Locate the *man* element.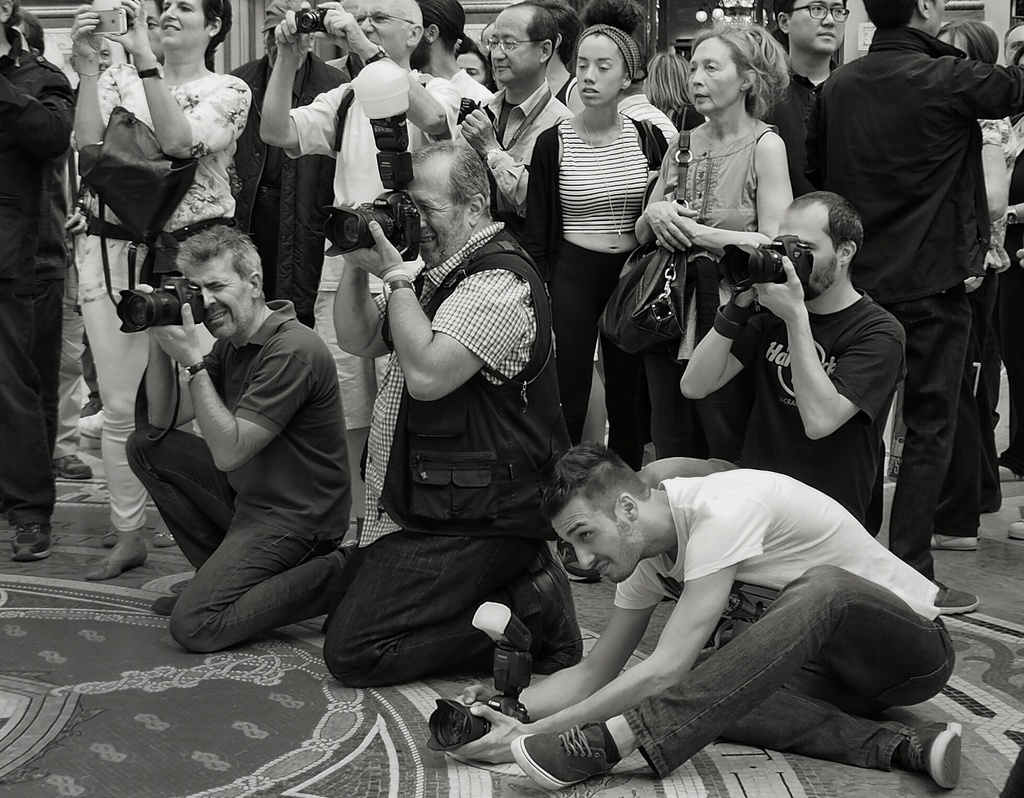
Element bbox: [670,192,926,527].
